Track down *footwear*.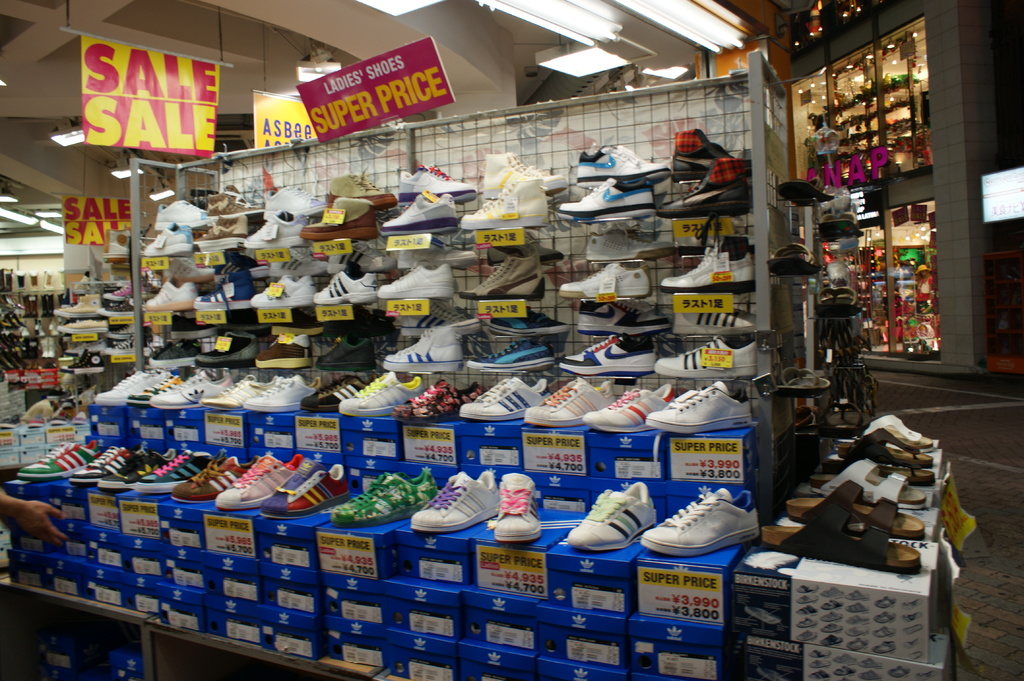
Tracked to pyautogui.locateOnScreen(769, 238, 815, 282).
